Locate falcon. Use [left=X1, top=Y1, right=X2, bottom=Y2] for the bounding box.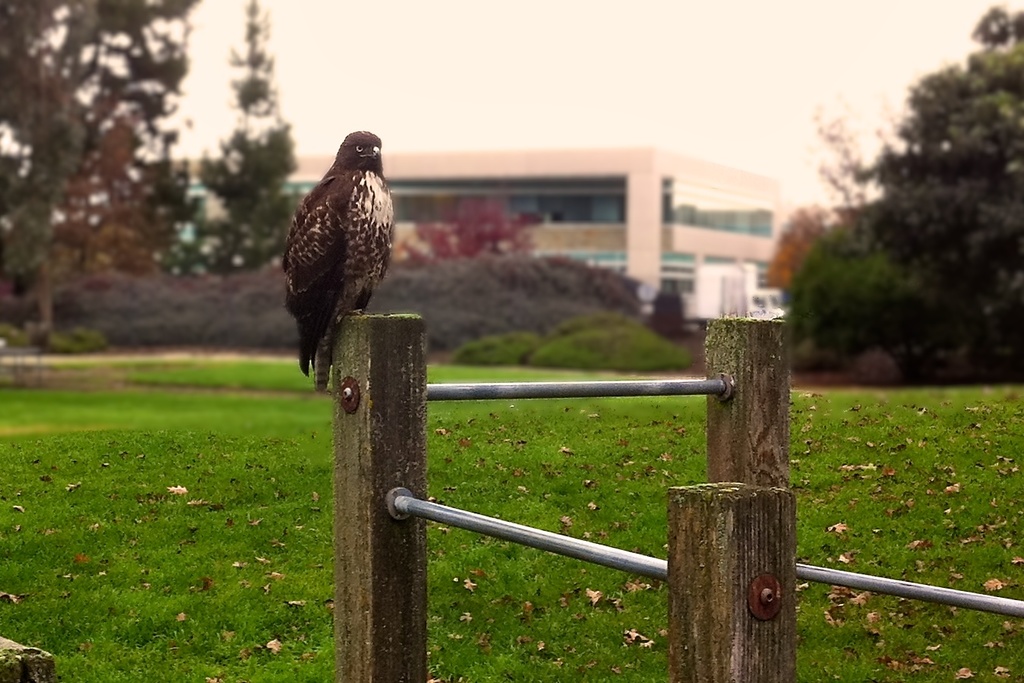
[left=273, top=119, right=400, bottom=398].
